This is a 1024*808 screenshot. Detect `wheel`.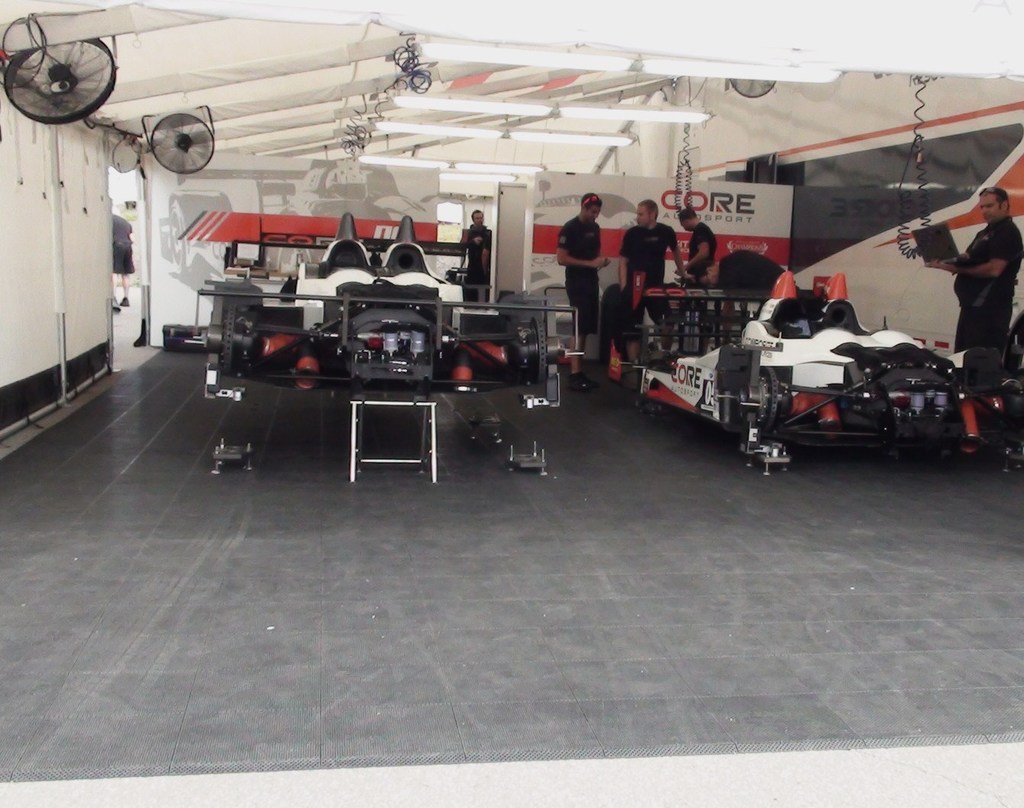
detection(2, 17, 118, 107).
